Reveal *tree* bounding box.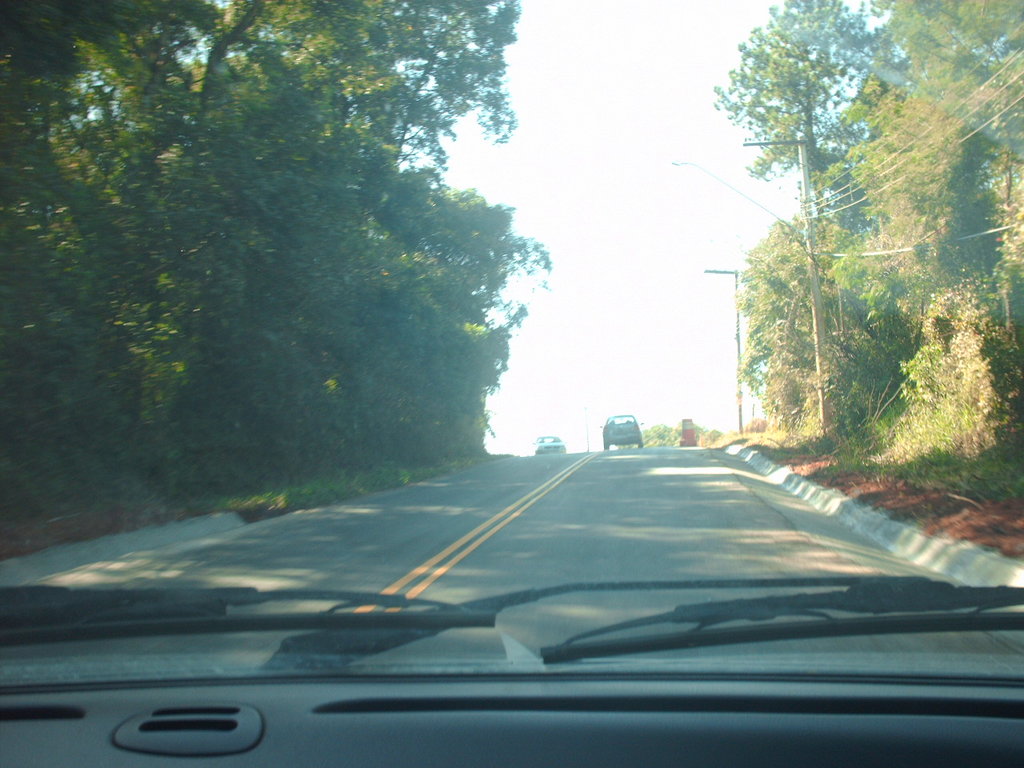
Revealed: <region>819, 0, 1023, 494</region>.
